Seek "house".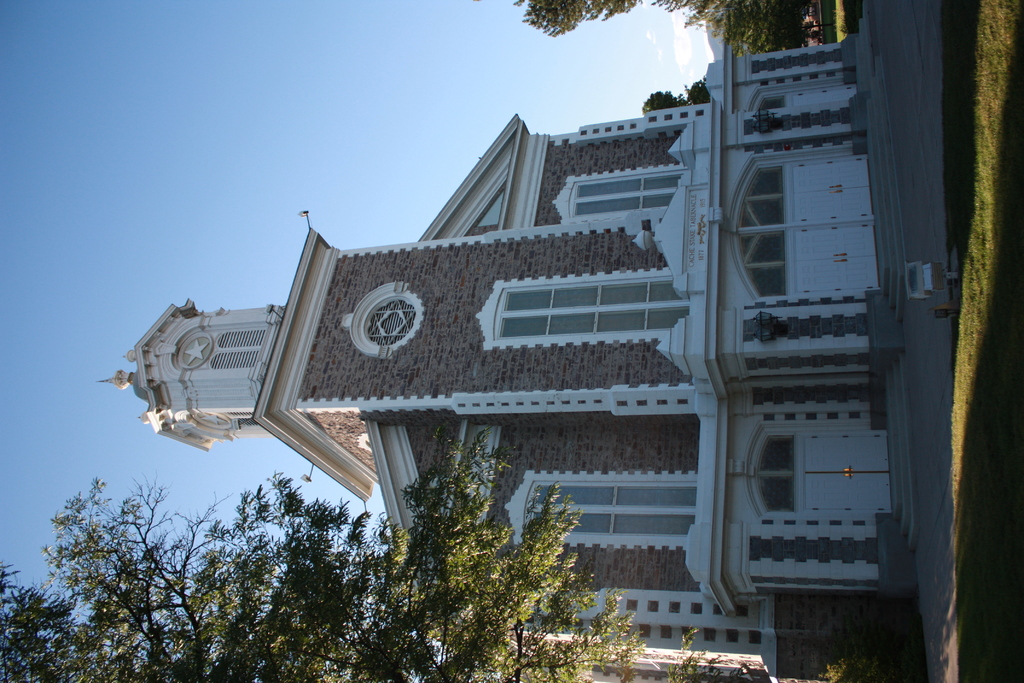
(130, 0, 982, 663).
